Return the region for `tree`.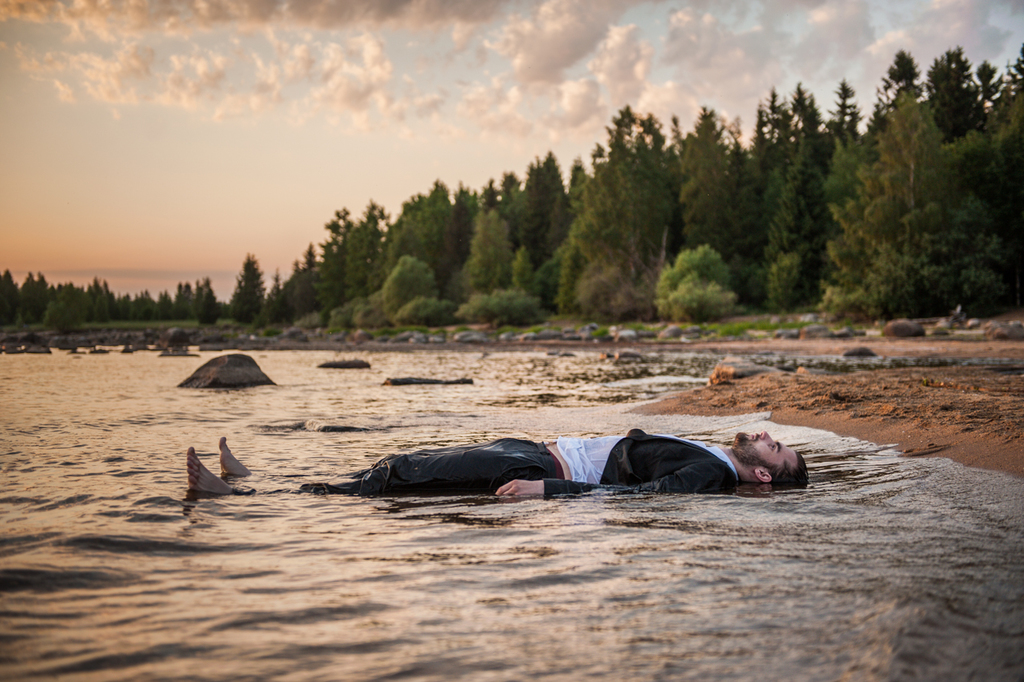
384:263:437:311.
